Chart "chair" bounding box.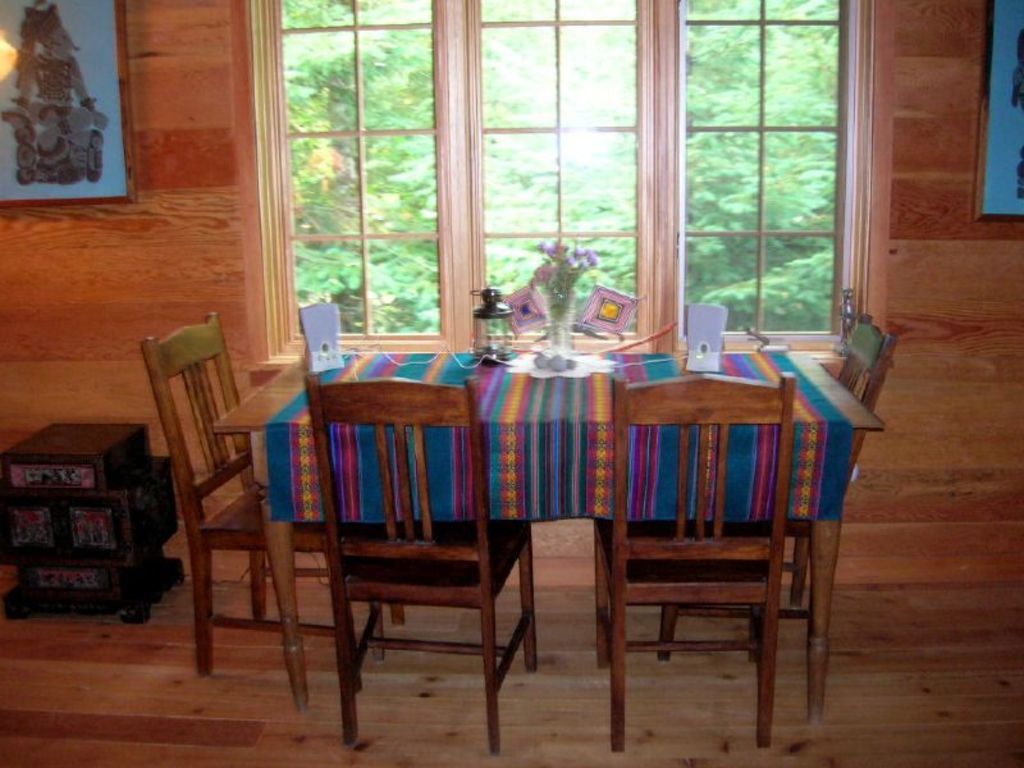
Charted: (137,312,389,695).
